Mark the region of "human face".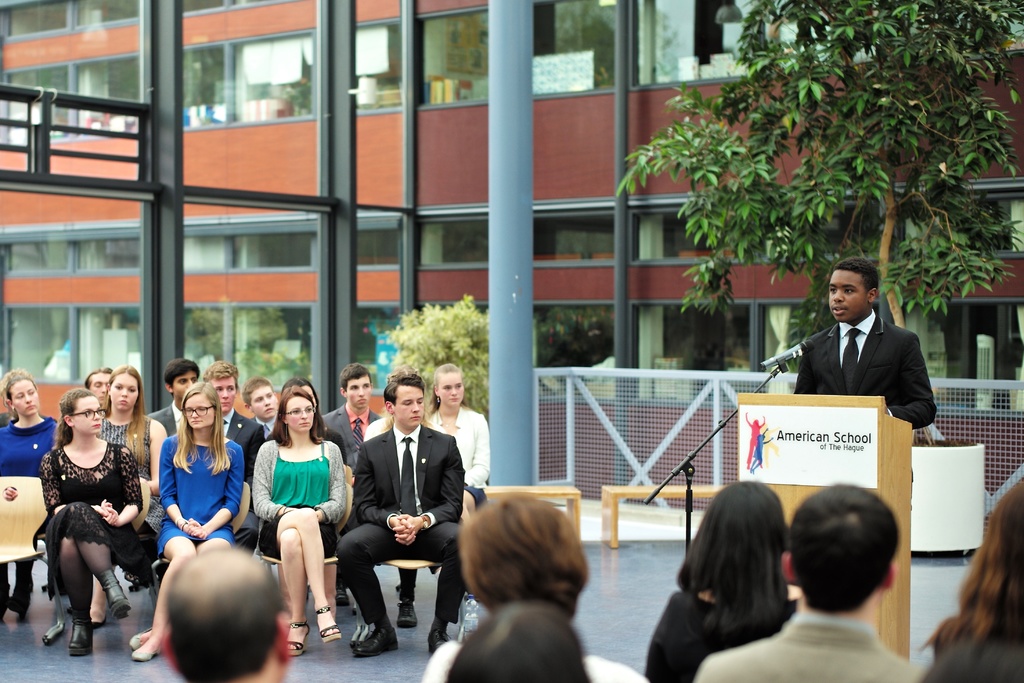
Region: Rect(186, 395, 213, 431).
